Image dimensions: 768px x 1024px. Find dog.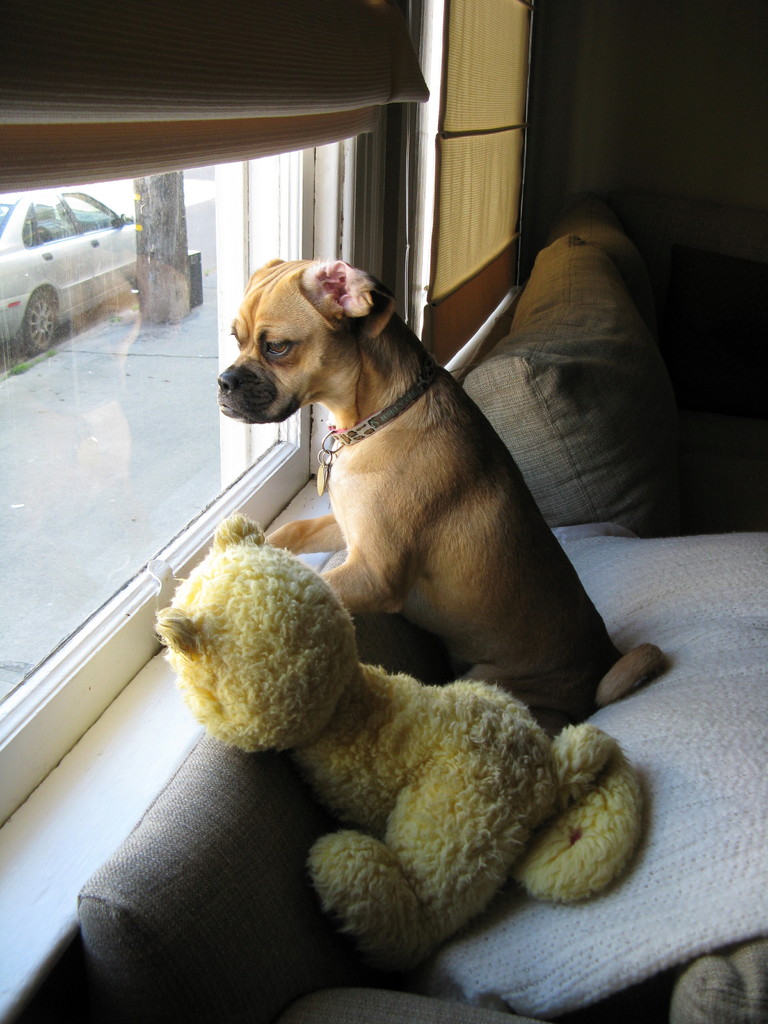
213:258:669:737.
